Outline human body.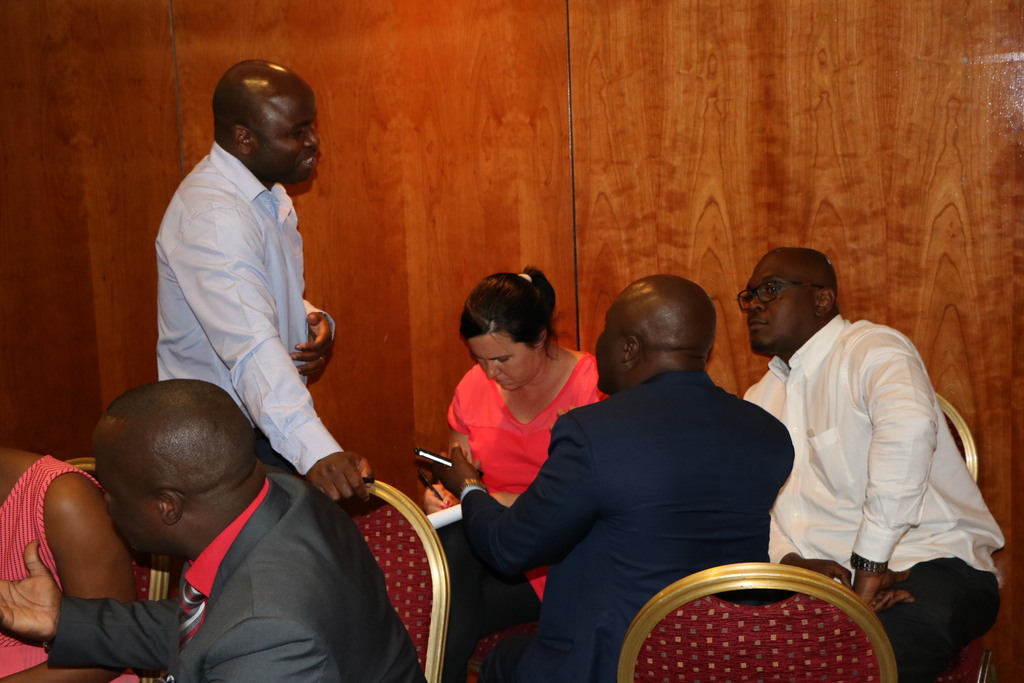
Outline: crop(0, 383, 433, 682).
